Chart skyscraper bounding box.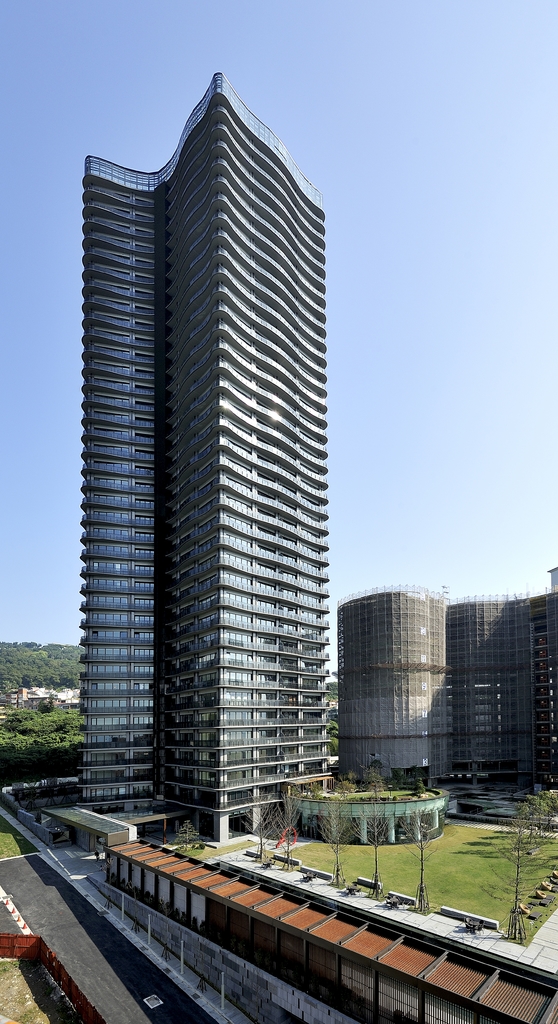
Charted: 57:38:352:883.
